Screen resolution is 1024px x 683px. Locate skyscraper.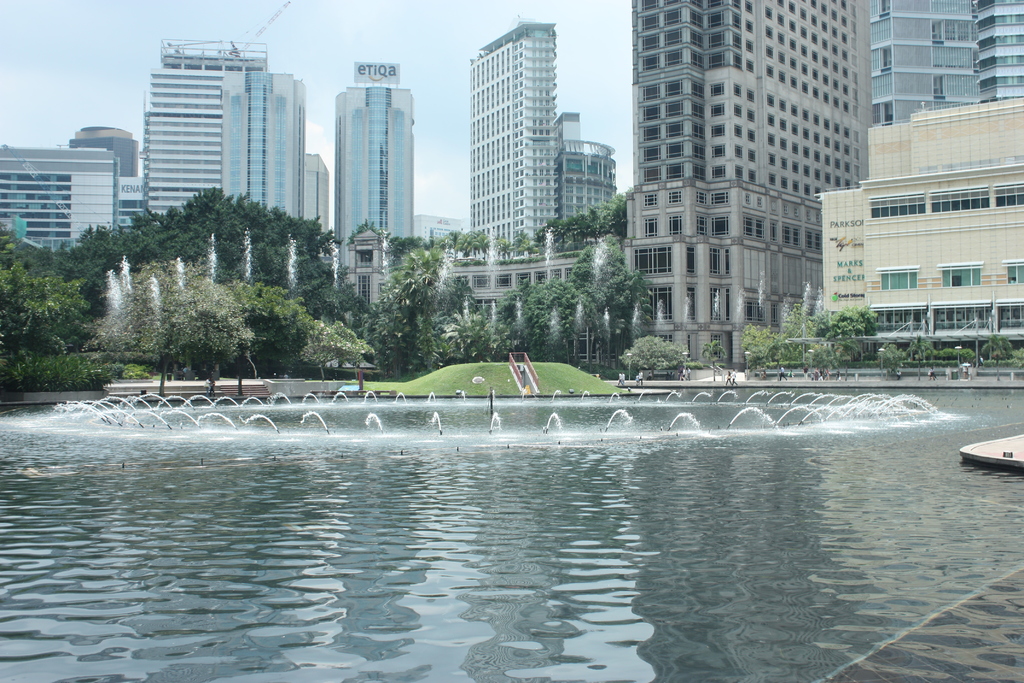
pyautogui.locateOnScreen(127, 28, 317, 226).
